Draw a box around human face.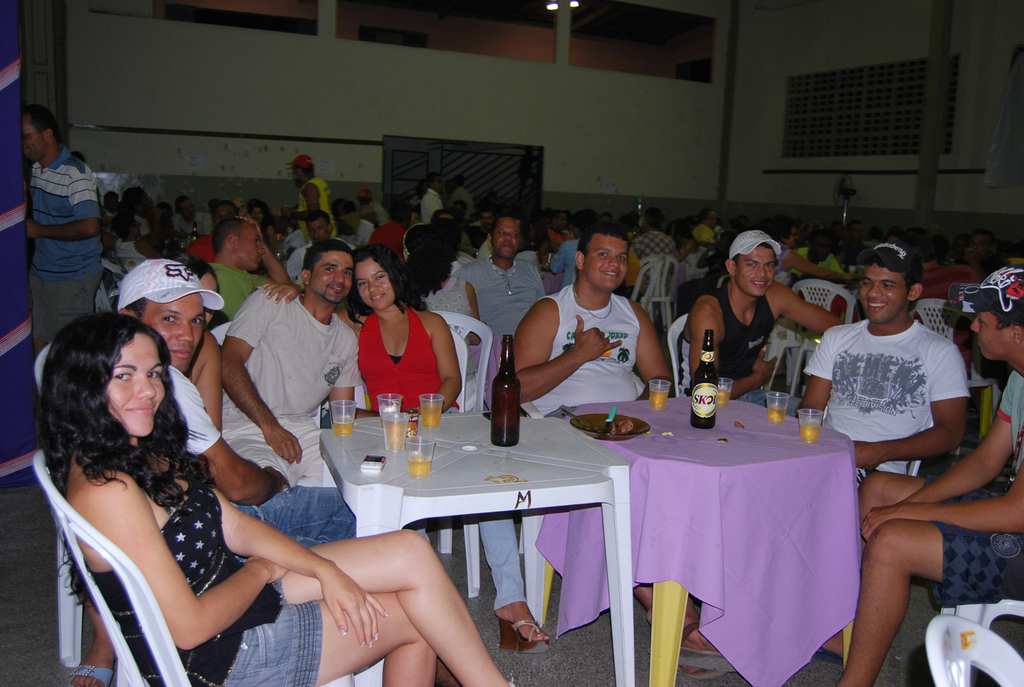
583/234/627/293.
